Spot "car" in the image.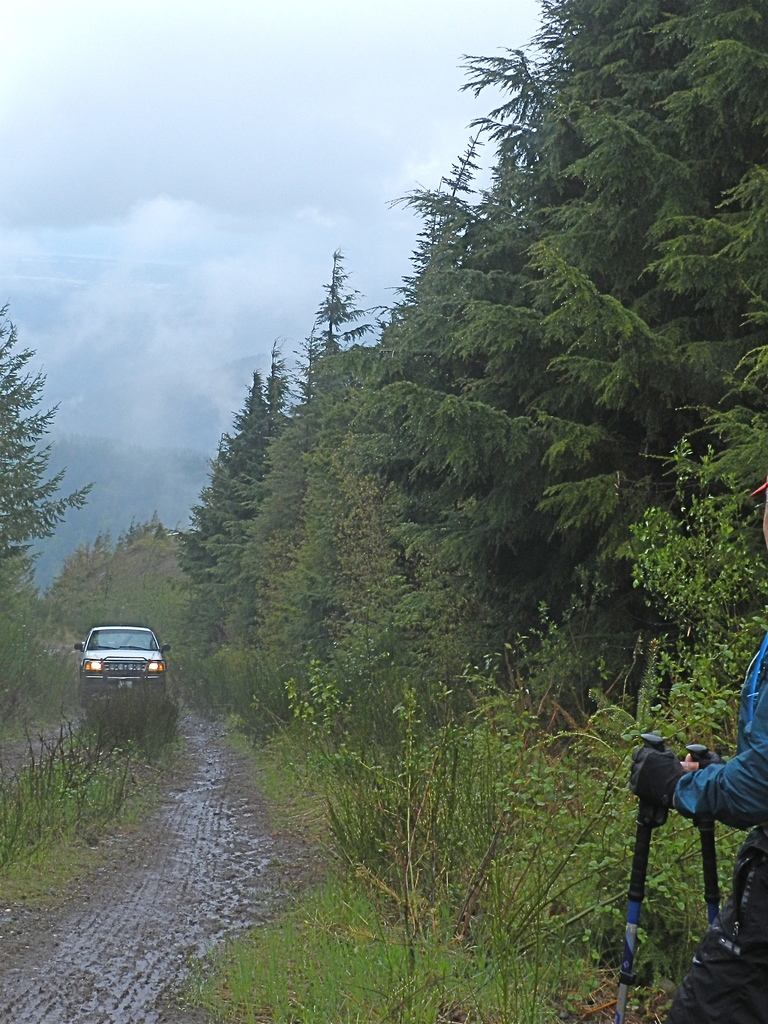
"car" found at pyautogui.locateOnScreen(73, 624, 179, 710).
